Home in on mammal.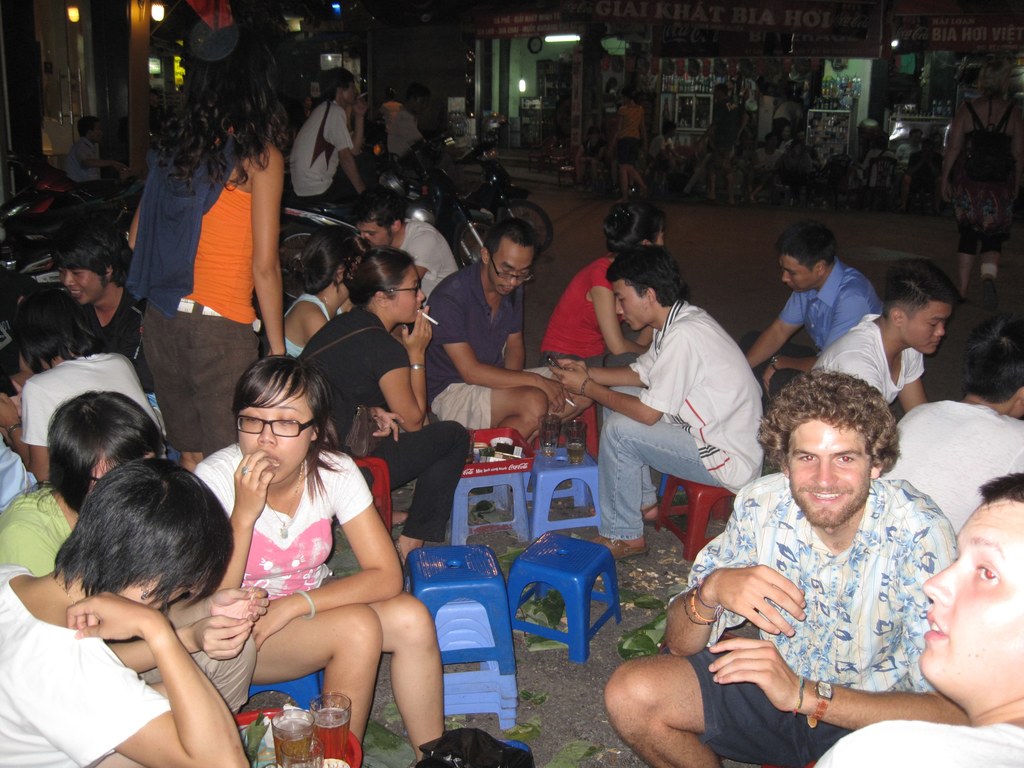
Homed in at {"x1": 289, "y1": 68, "x2": 376, "y2": 202}.
